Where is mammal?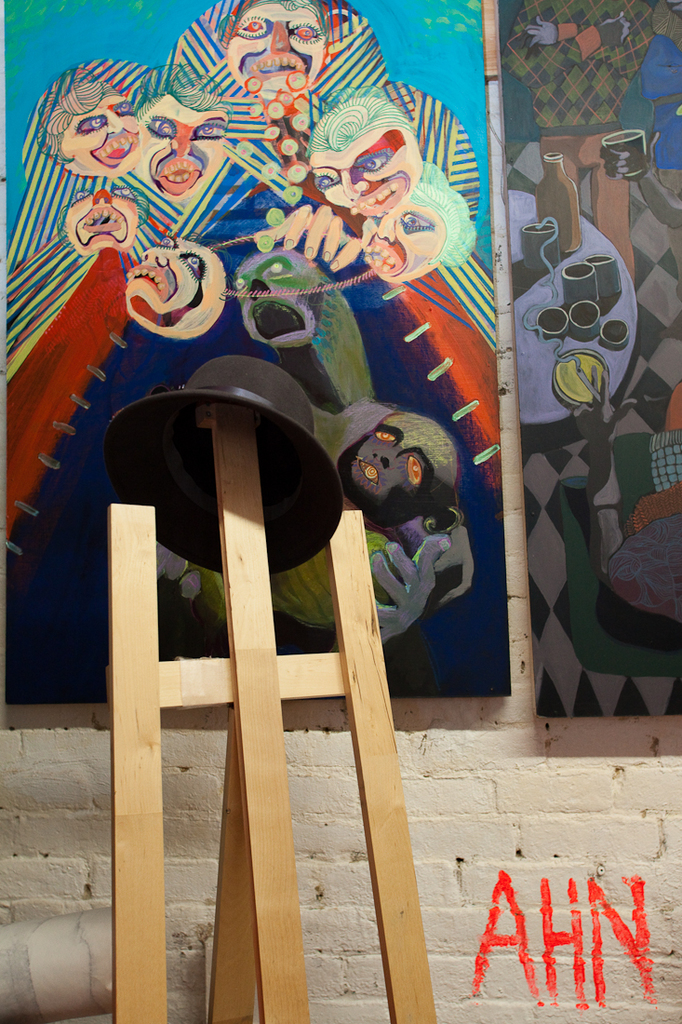
rect(58, 187, 150, 263).
